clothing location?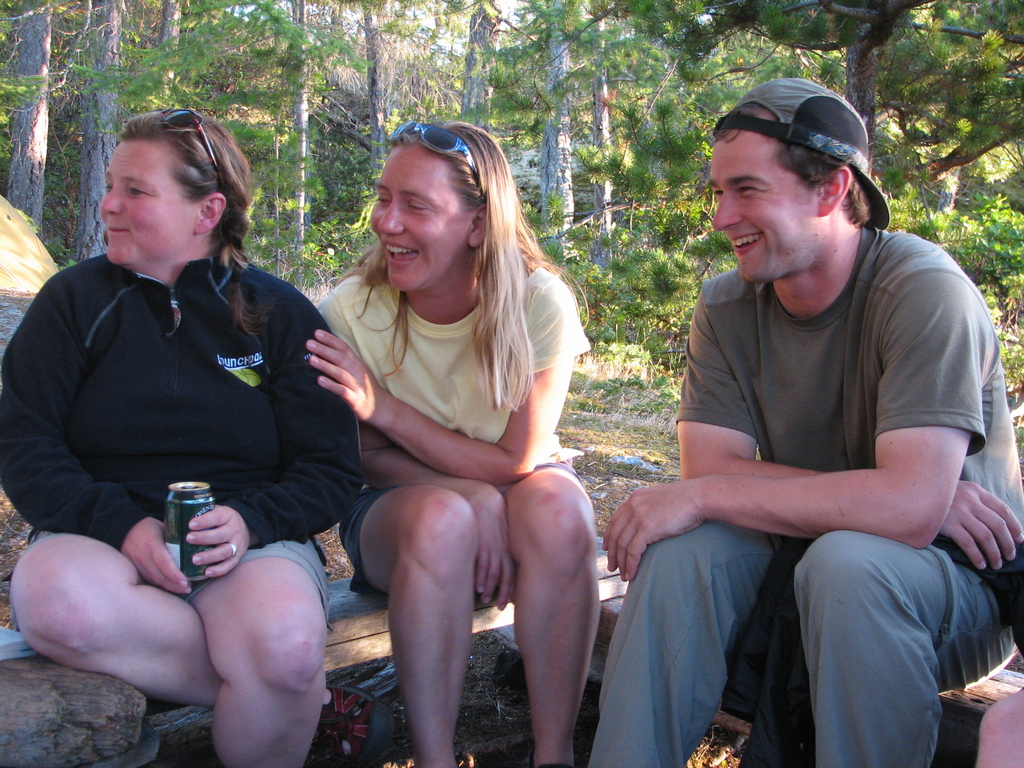
(left=673, top=224, right=1023, bottom=527)
